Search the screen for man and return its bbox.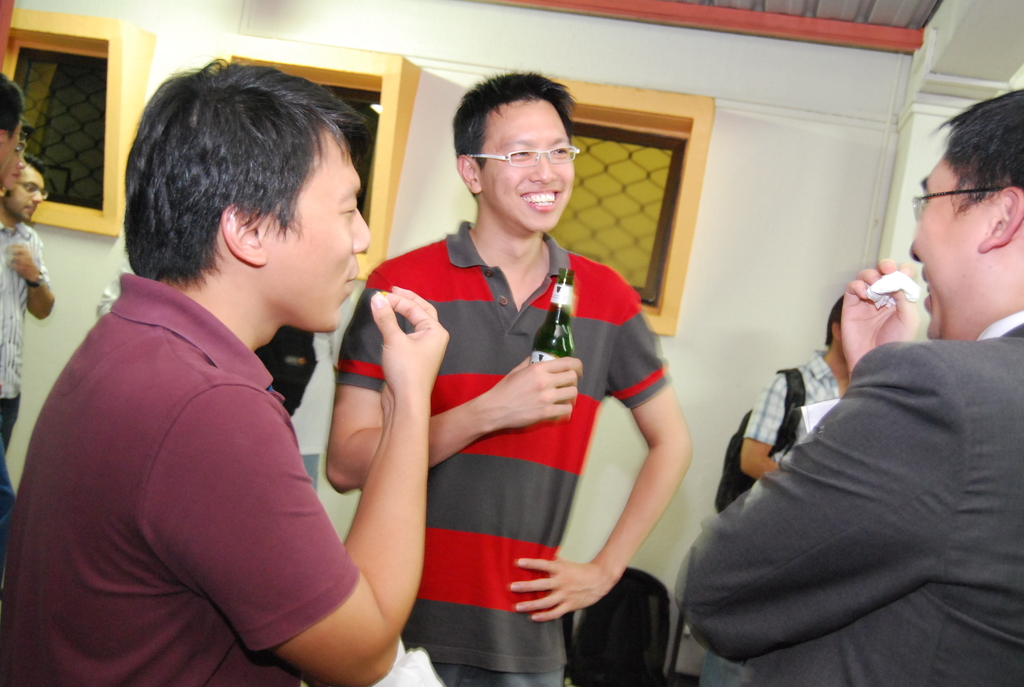
Found: left=732, top=290, right=851, bottom=490.
